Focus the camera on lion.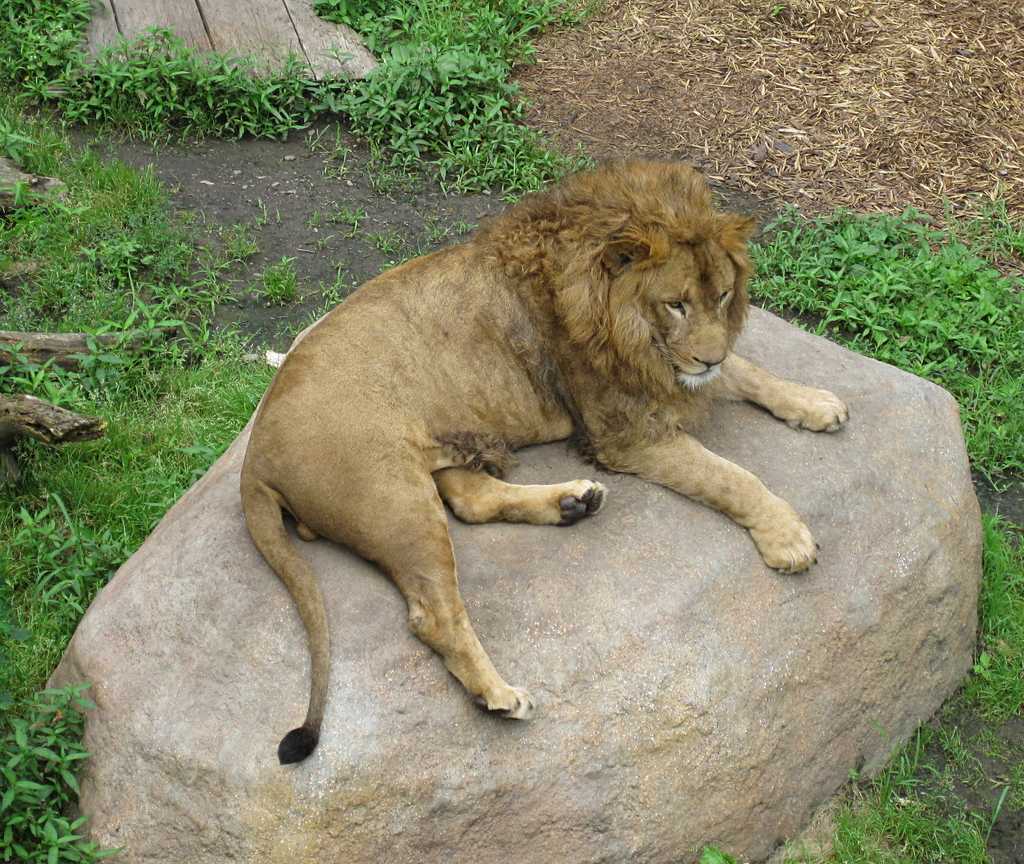
Focus region: x1=241, y1=157, x2=849, y2=765.
